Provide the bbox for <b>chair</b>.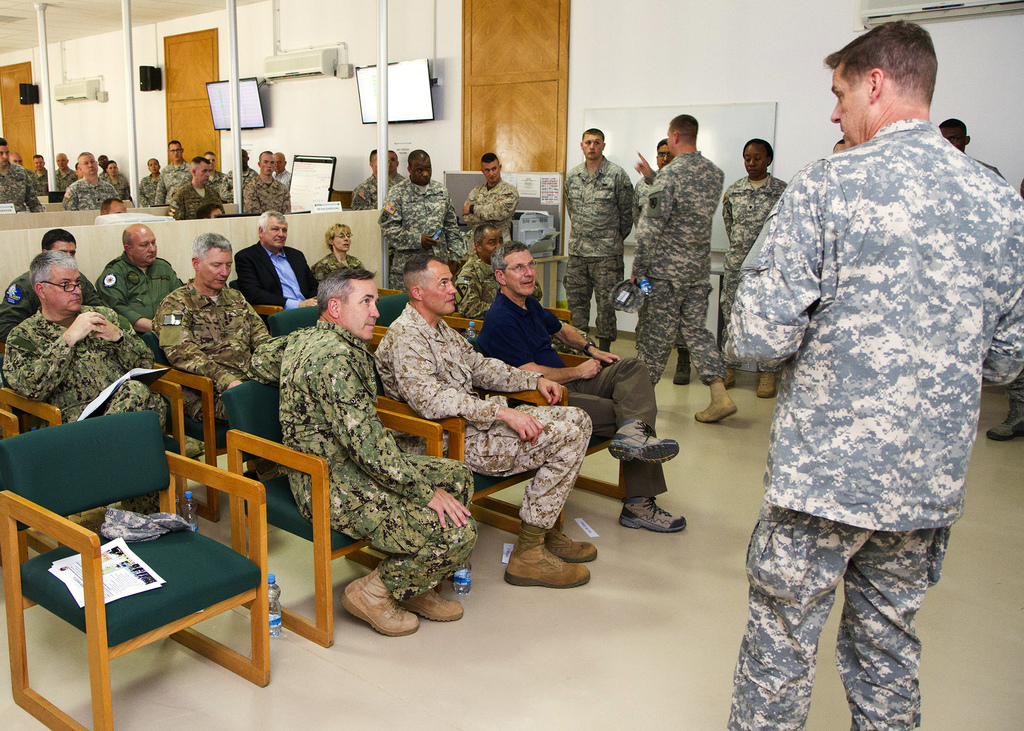
{"x1": 374, "y1": 291, "x2": 479, "y2": 348}.
